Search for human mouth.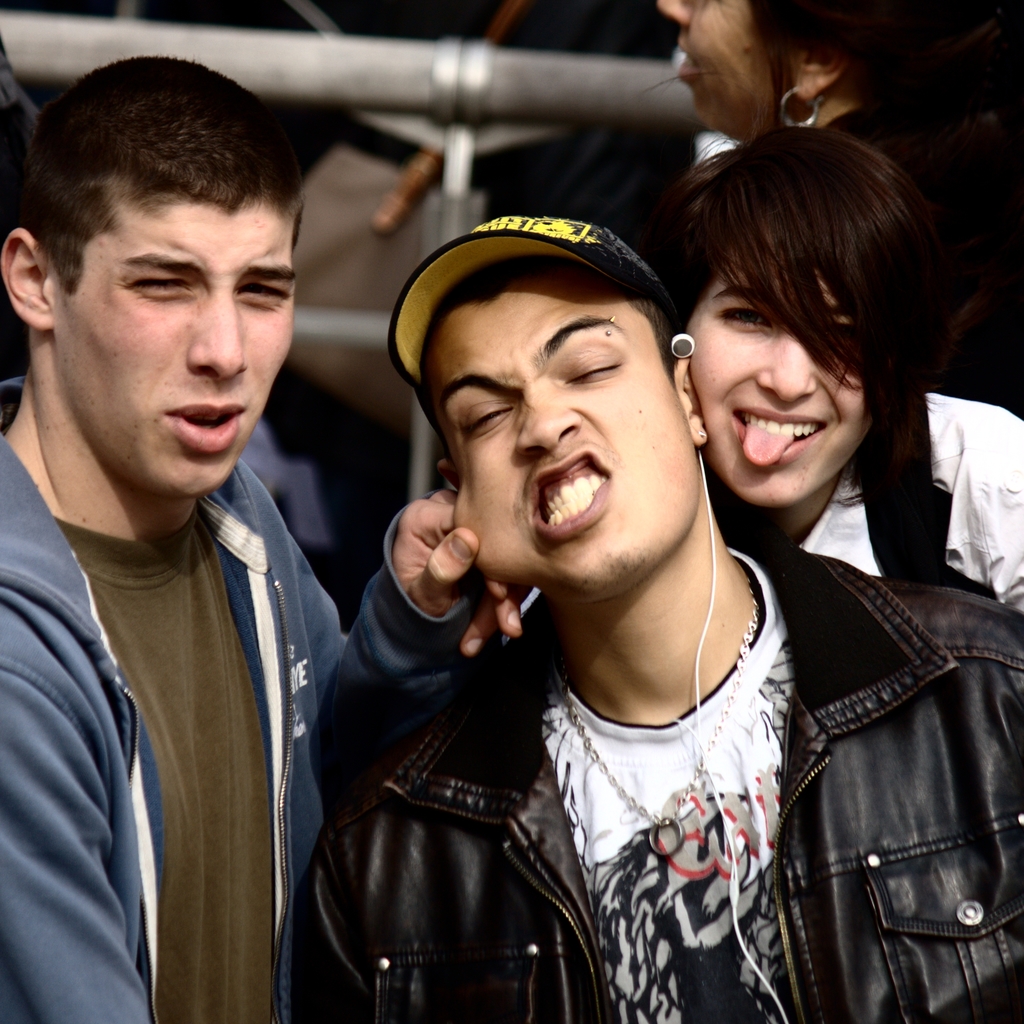
Found at <bbox>163, 392, 245, 450</bbox>.
